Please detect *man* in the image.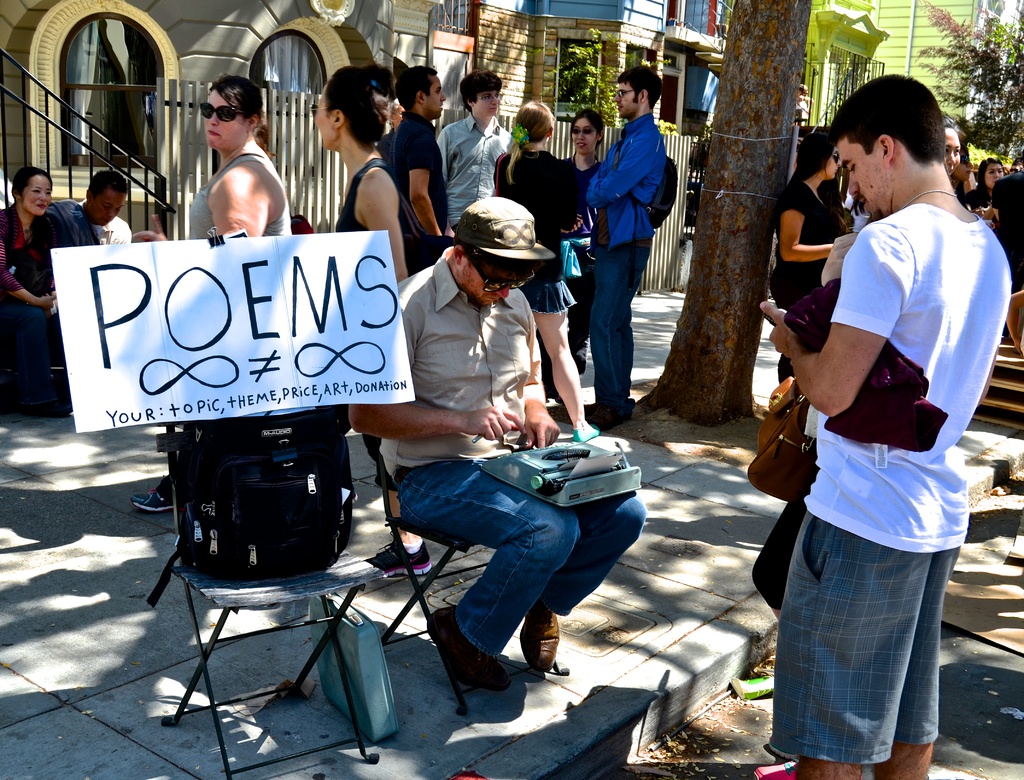
region(751, 77, 1006, 779).
